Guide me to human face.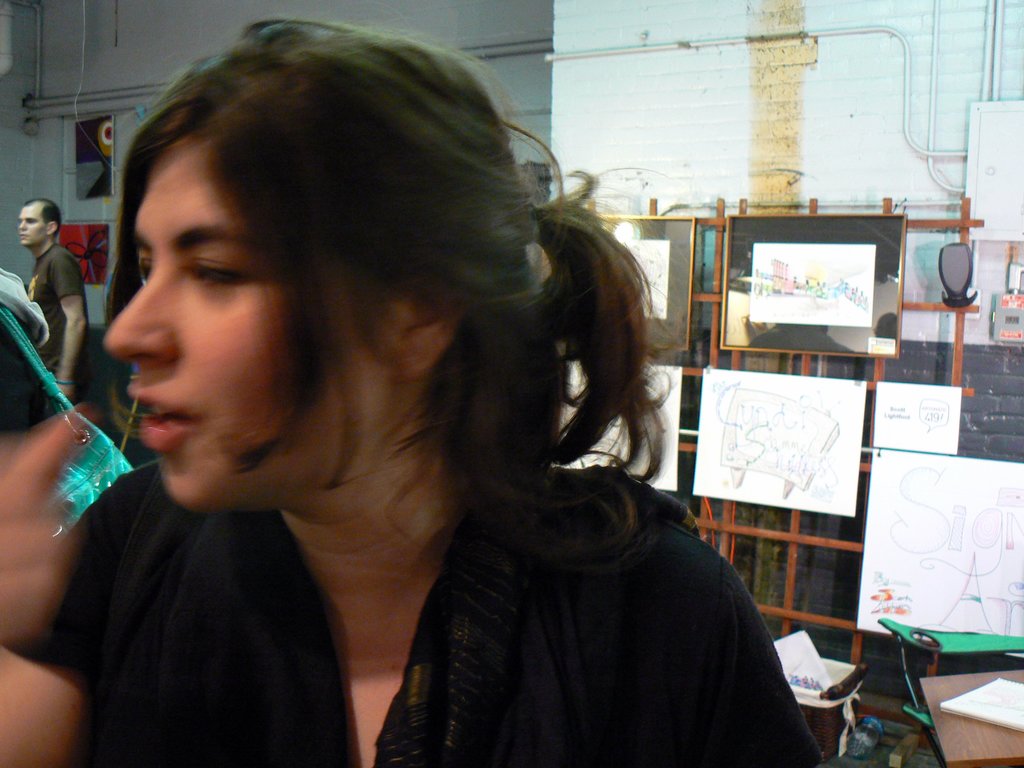
Guidance: rect(18, 203, 54, 246).
